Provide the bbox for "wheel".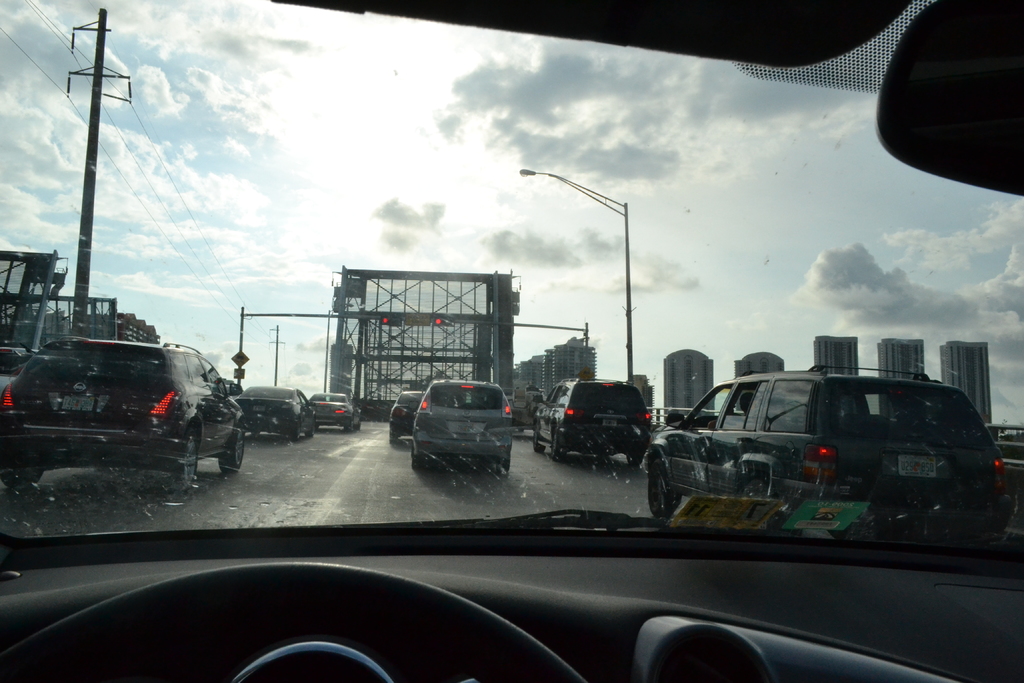
356, 420, 361, 432.
